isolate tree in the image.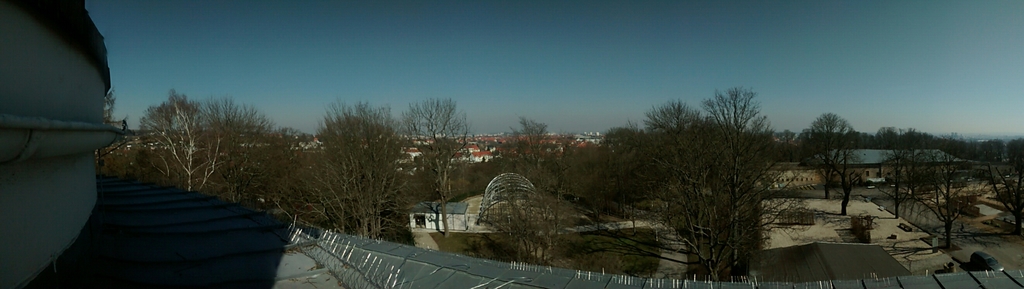
Isolated region: BBox(316, 106, 400, 236).
